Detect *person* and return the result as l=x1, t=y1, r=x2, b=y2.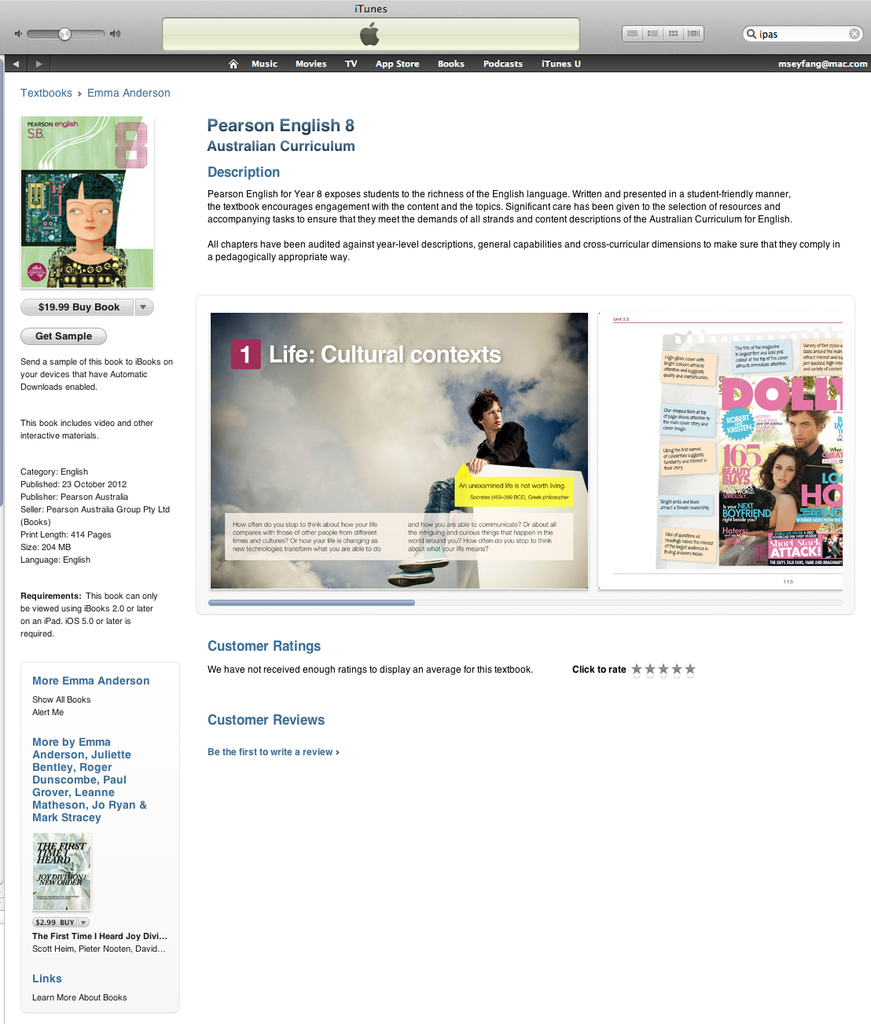
l=42, t=167, r=130, b=290.
